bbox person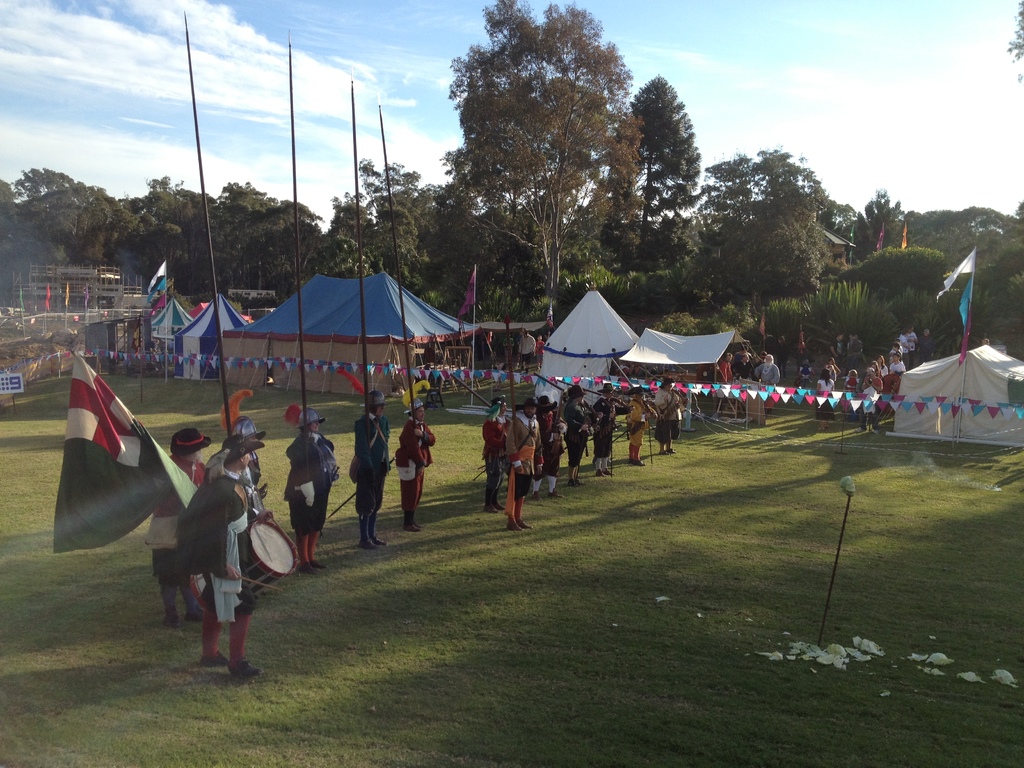
box=[177, 413, 257, 671]
